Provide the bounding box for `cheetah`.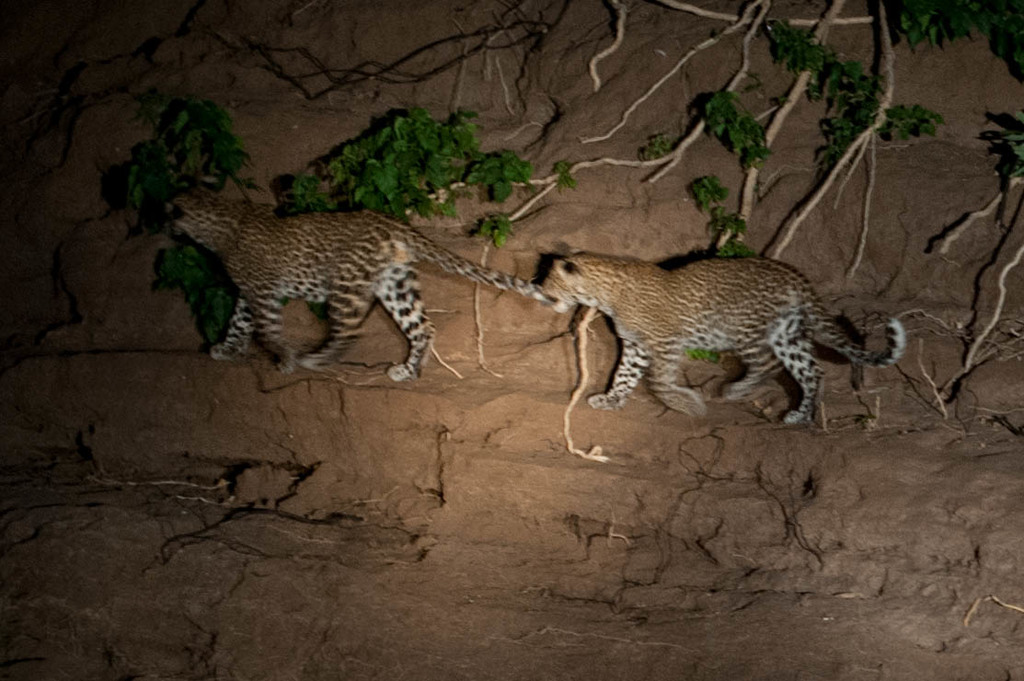
x1=534 y1=245 x2=906 y2=425.
